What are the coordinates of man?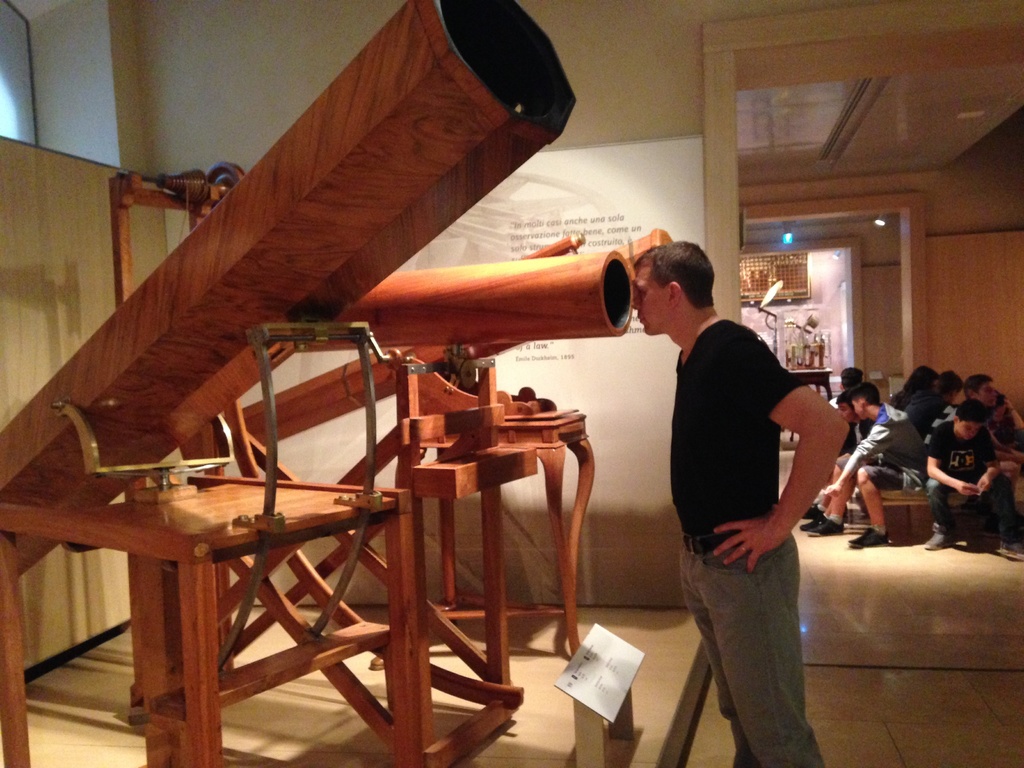
x1=811 y1=387 x2=926 y2=545.
